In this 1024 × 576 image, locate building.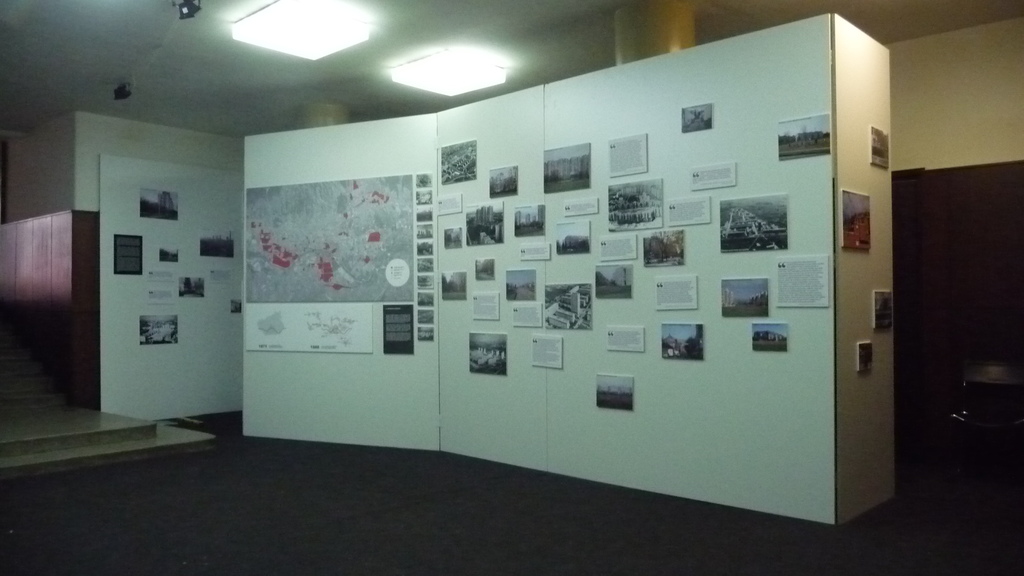
Bounding box: 1 0 1023 575.
